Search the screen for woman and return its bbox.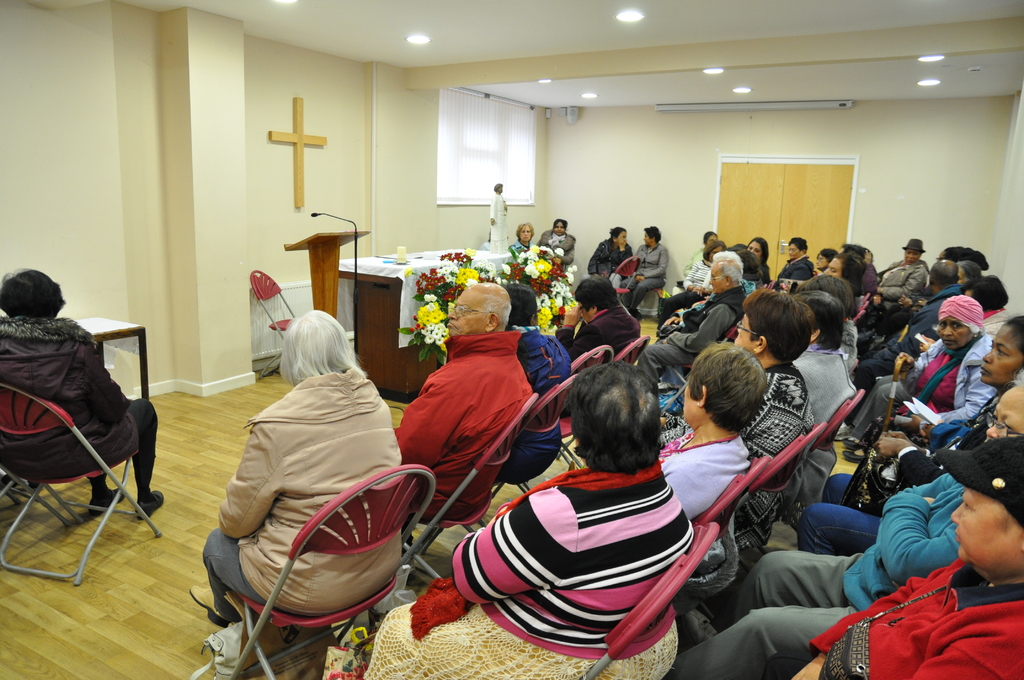
Found: (790, 312, 1023, 554).
